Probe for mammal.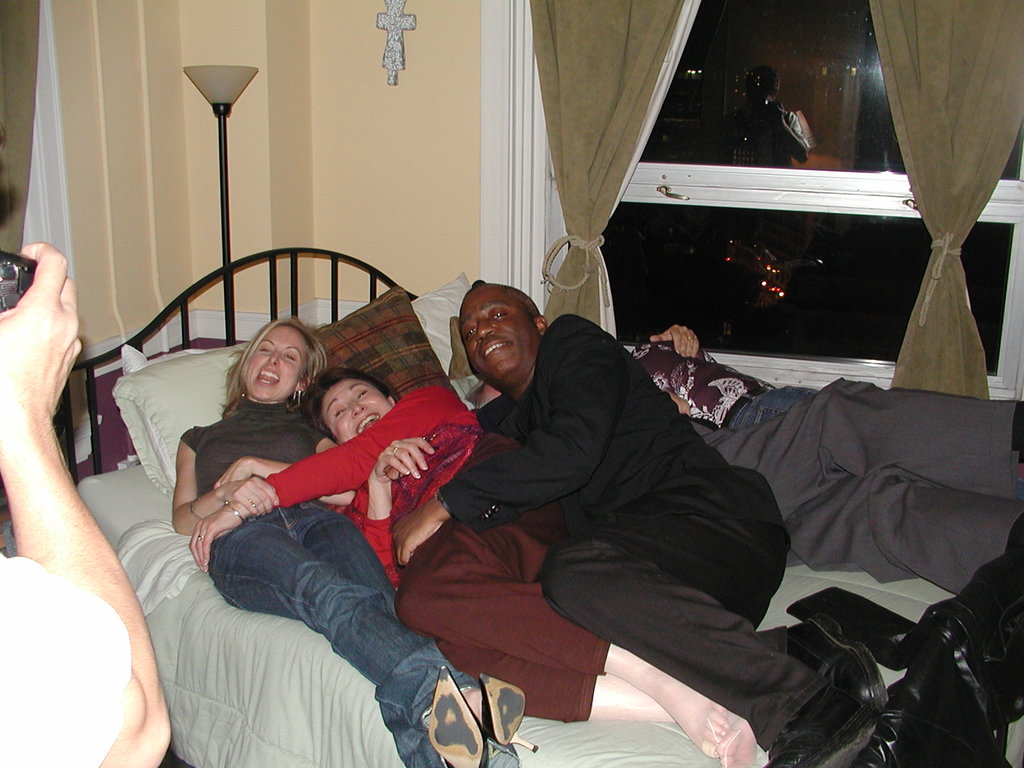
Probe result: (188, 366, 760, 767).
